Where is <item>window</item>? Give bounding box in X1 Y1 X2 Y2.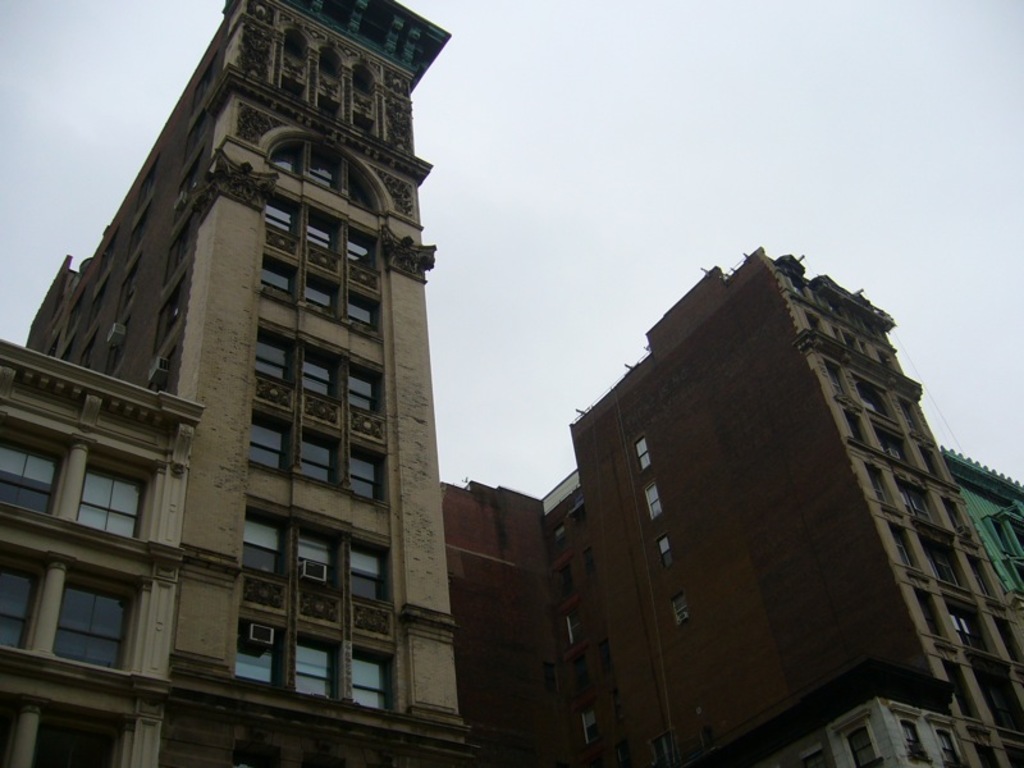
794 748 827 767.
